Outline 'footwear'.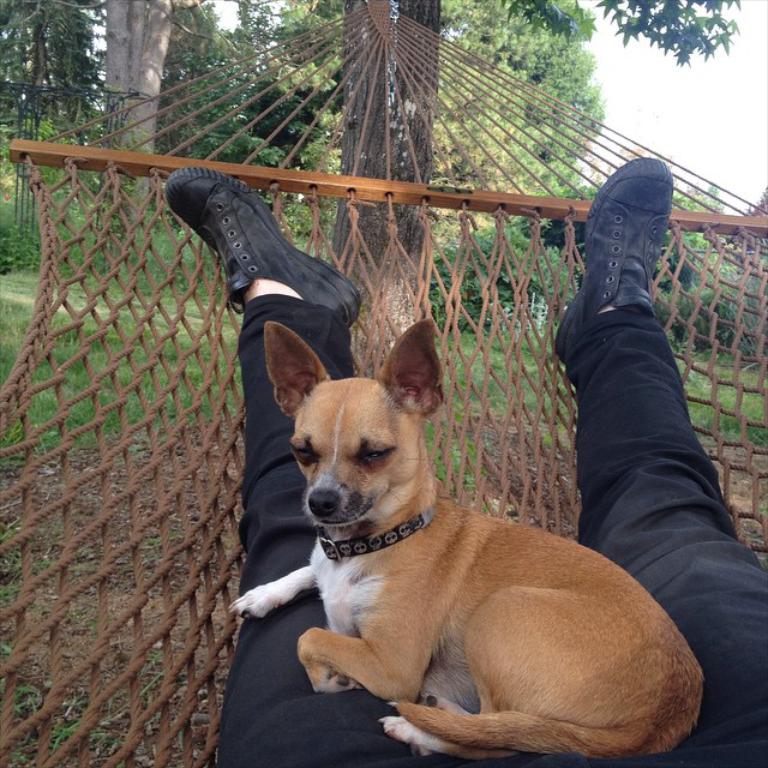
Outline: (left=552, top=158, right=668, bottom=358).
